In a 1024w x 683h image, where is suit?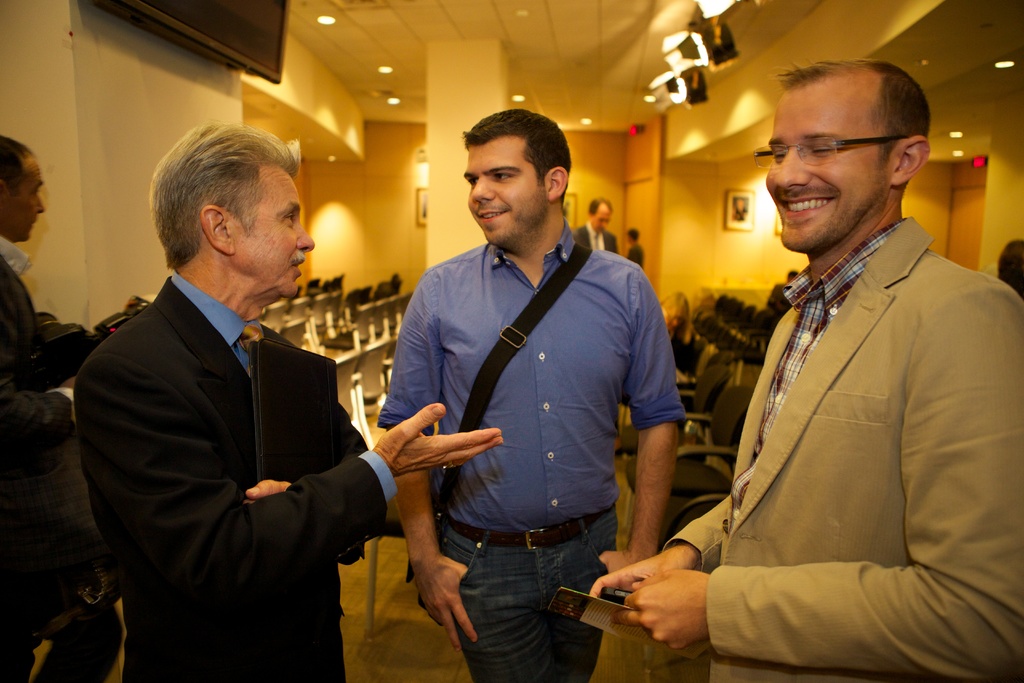
[x1=0, y1=220, x2=127, y2=682].
